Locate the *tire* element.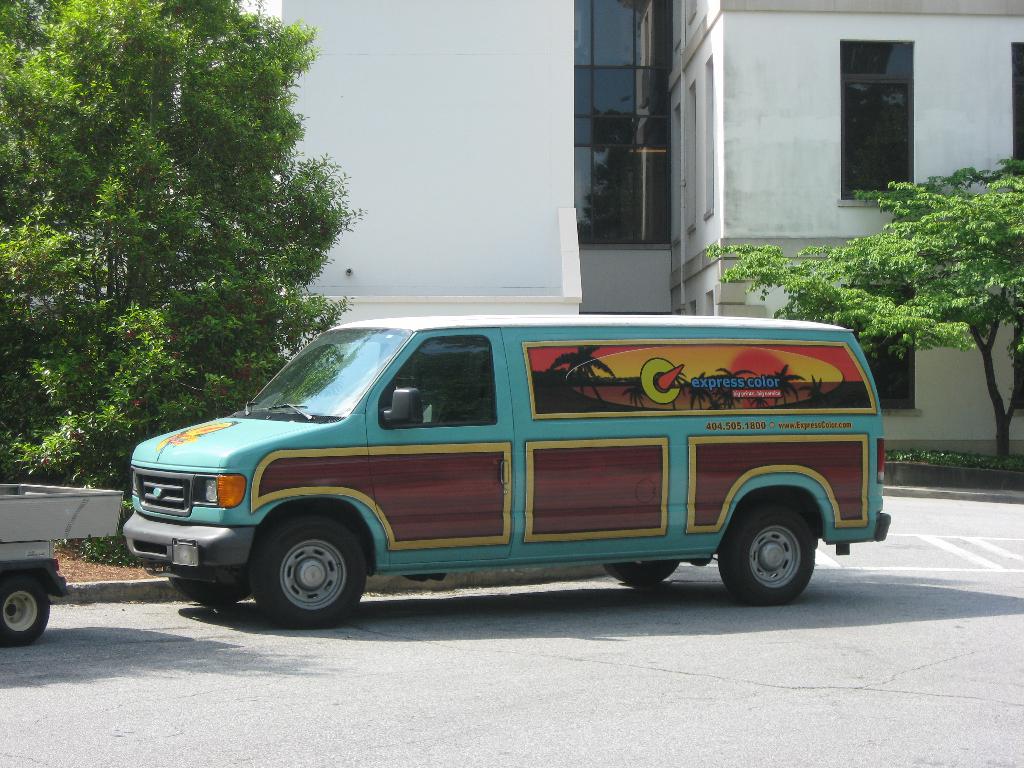
Element bbox: left=173, top=576, right=237, bottom=611.
